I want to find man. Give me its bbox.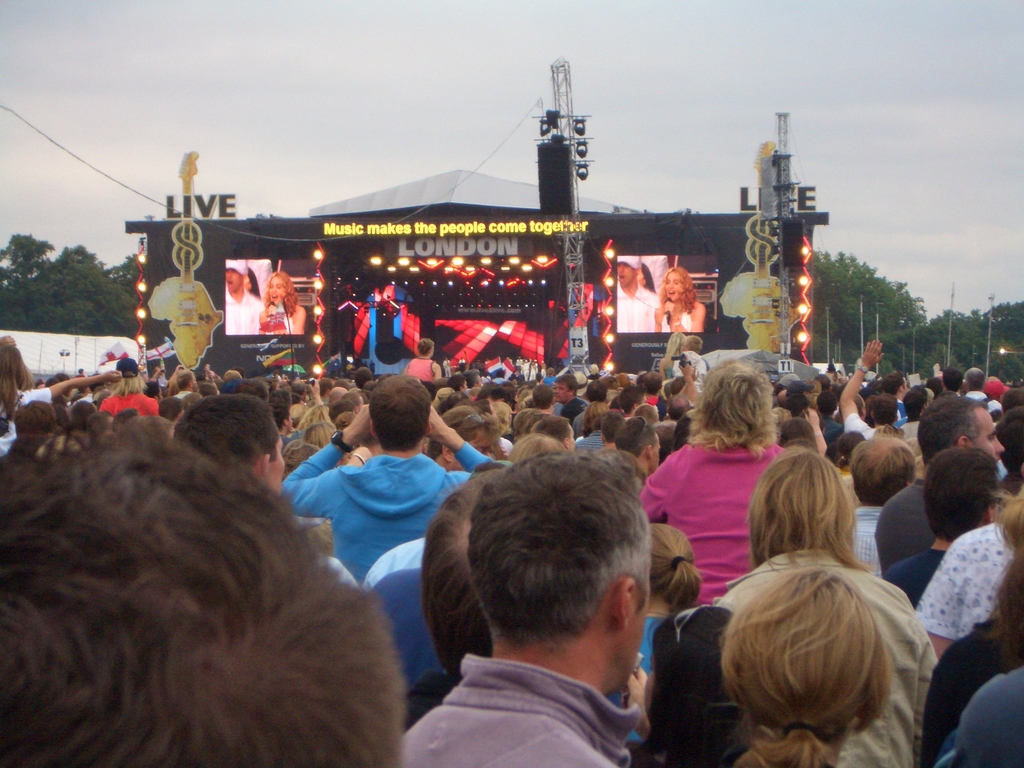
x1=641 y1=369 x2=669 y2=419.
